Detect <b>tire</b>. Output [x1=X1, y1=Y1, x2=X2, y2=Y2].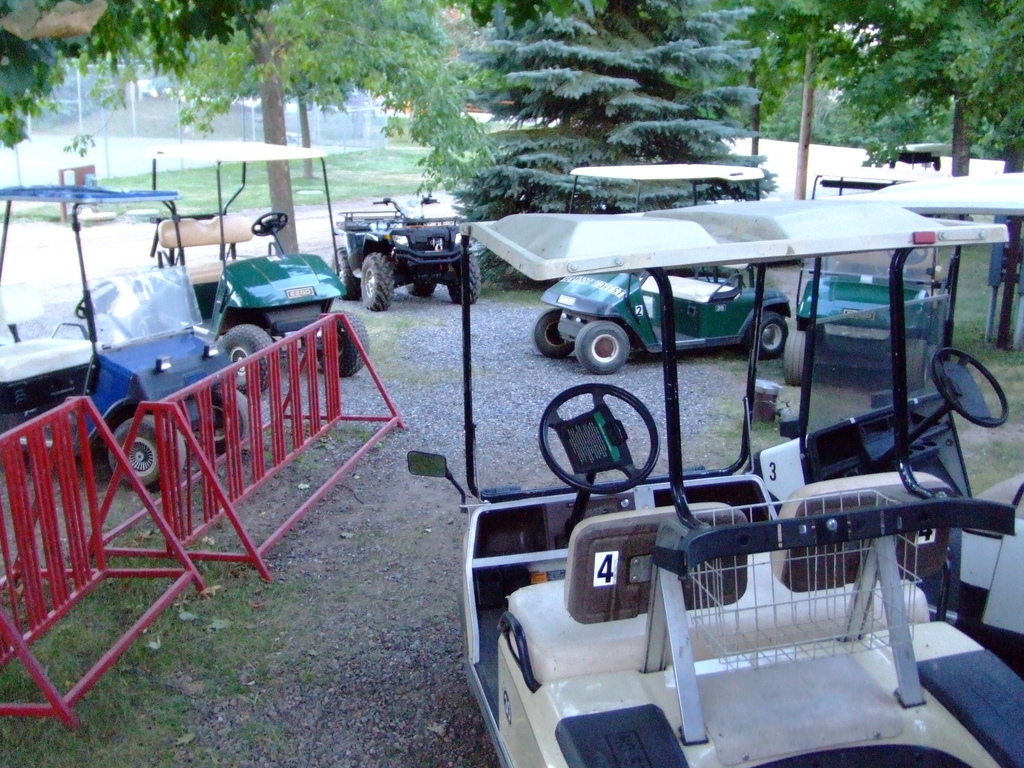
[x1=401, y1=269, x2=435, y2=297].
